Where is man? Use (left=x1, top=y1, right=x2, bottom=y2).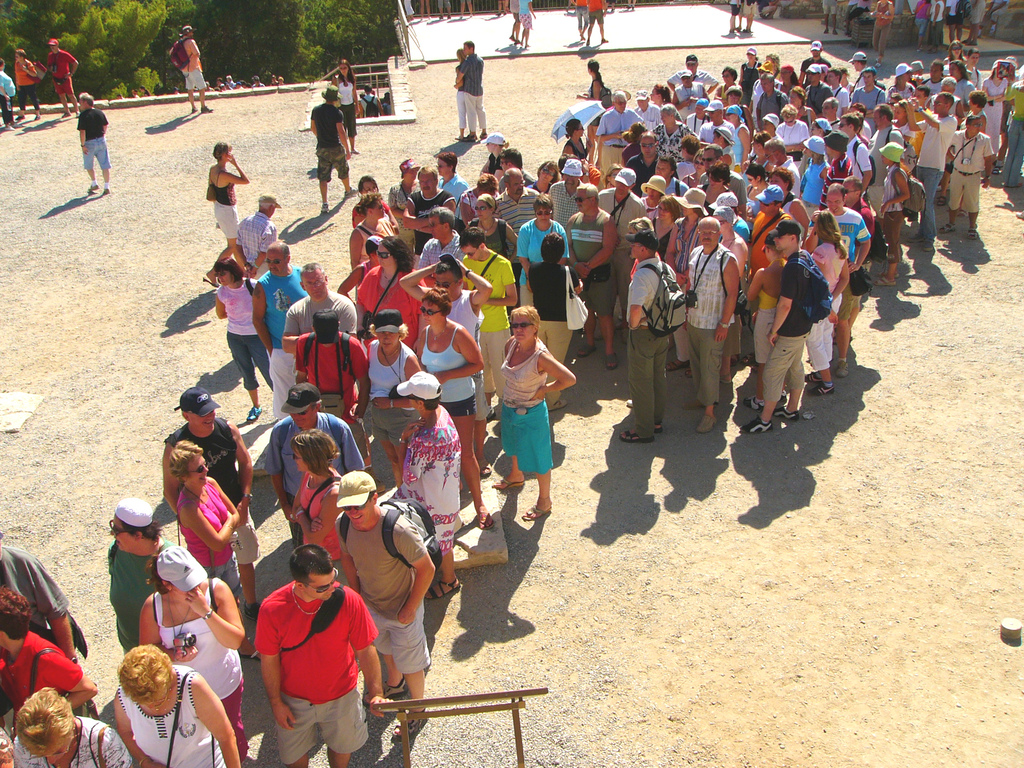
(left=0, top=593, right=99, bottom=709).
